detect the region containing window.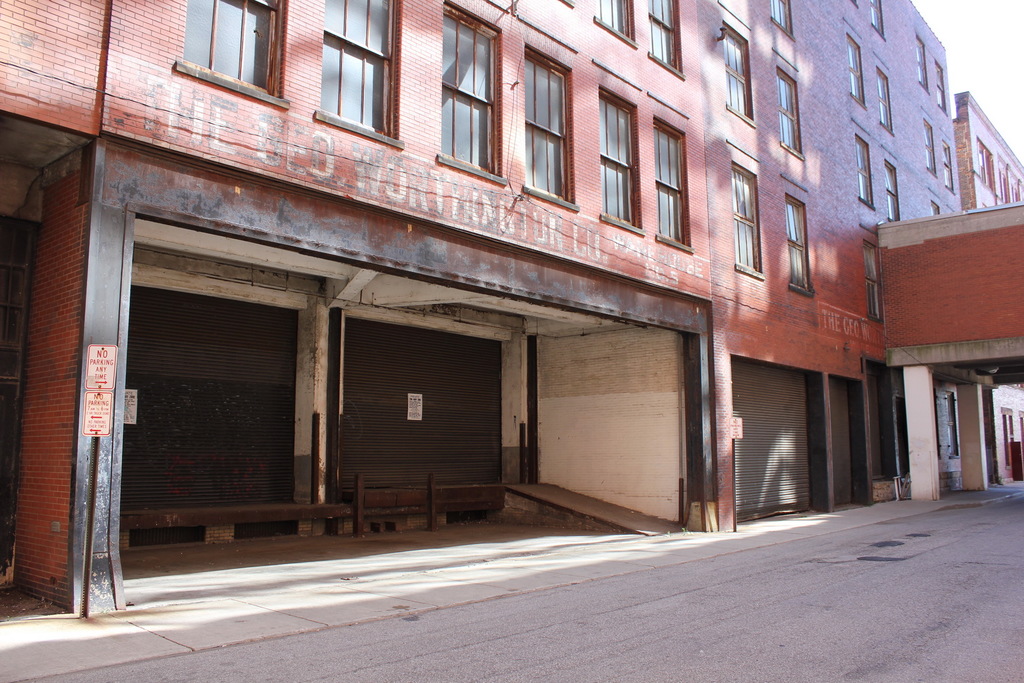
bbox=[178, 7, 289, 77].
